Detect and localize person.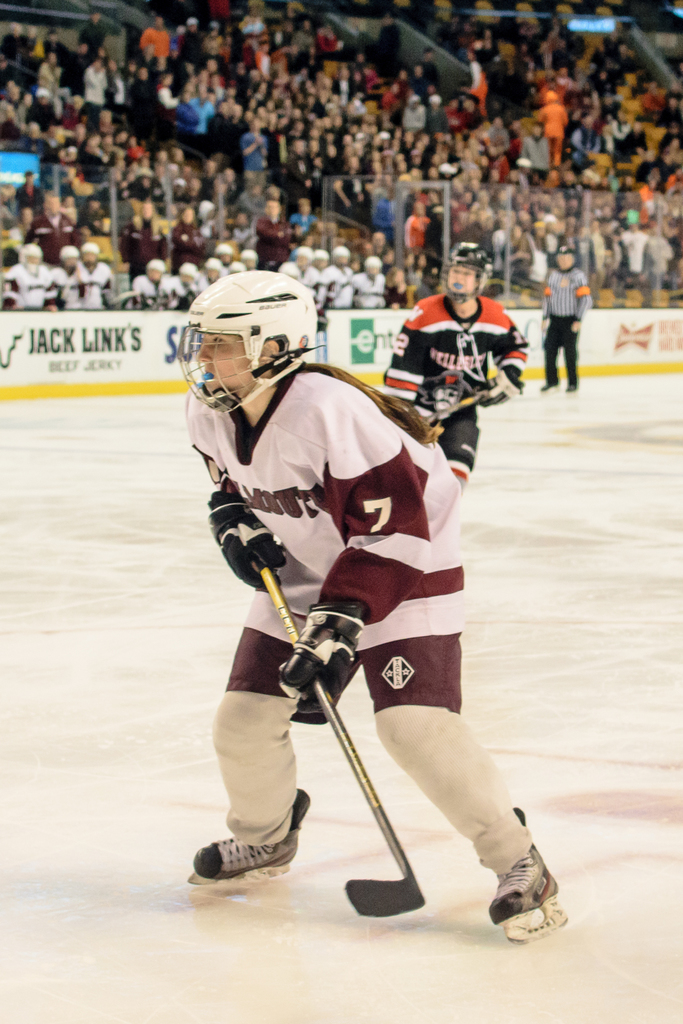
Localized at [49,244,92,308].
